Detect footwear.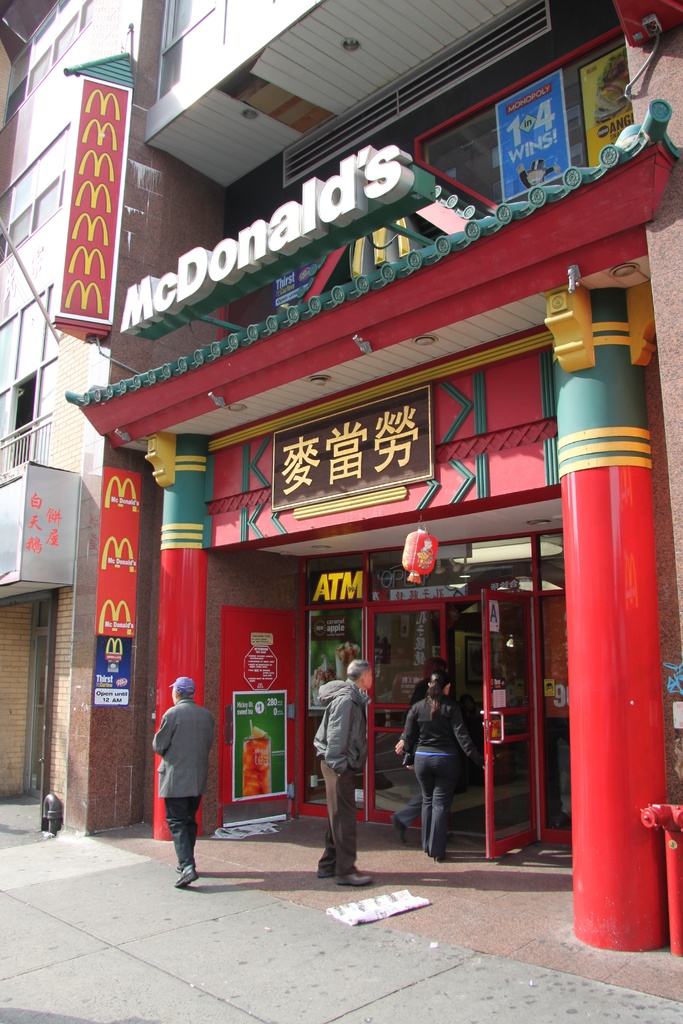
Detected at [314, 870, 335, 879].
